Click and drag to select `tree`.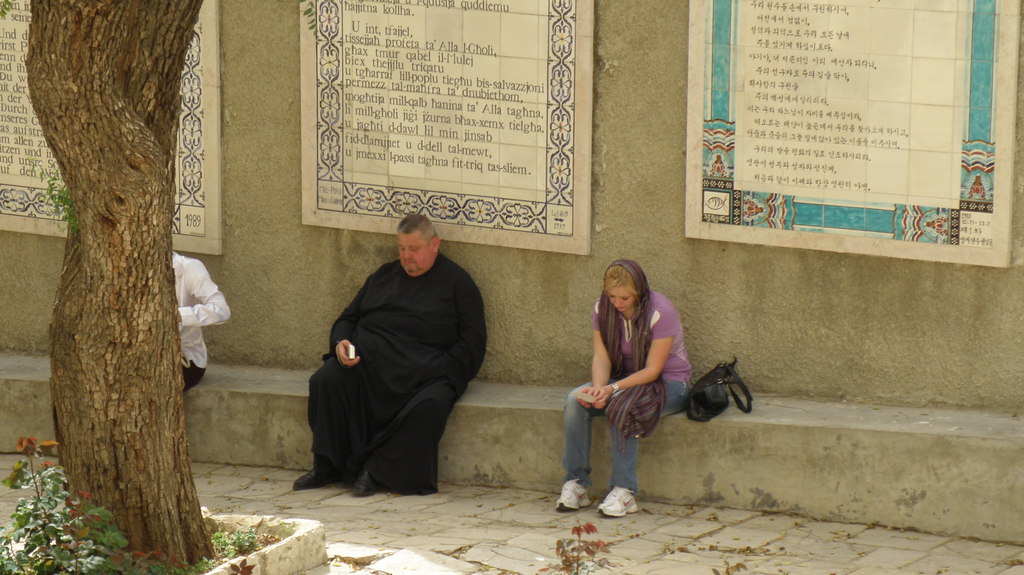
Selection: {"x1": 8, "y1": 0, "x2": 218, "y2": 556}.
